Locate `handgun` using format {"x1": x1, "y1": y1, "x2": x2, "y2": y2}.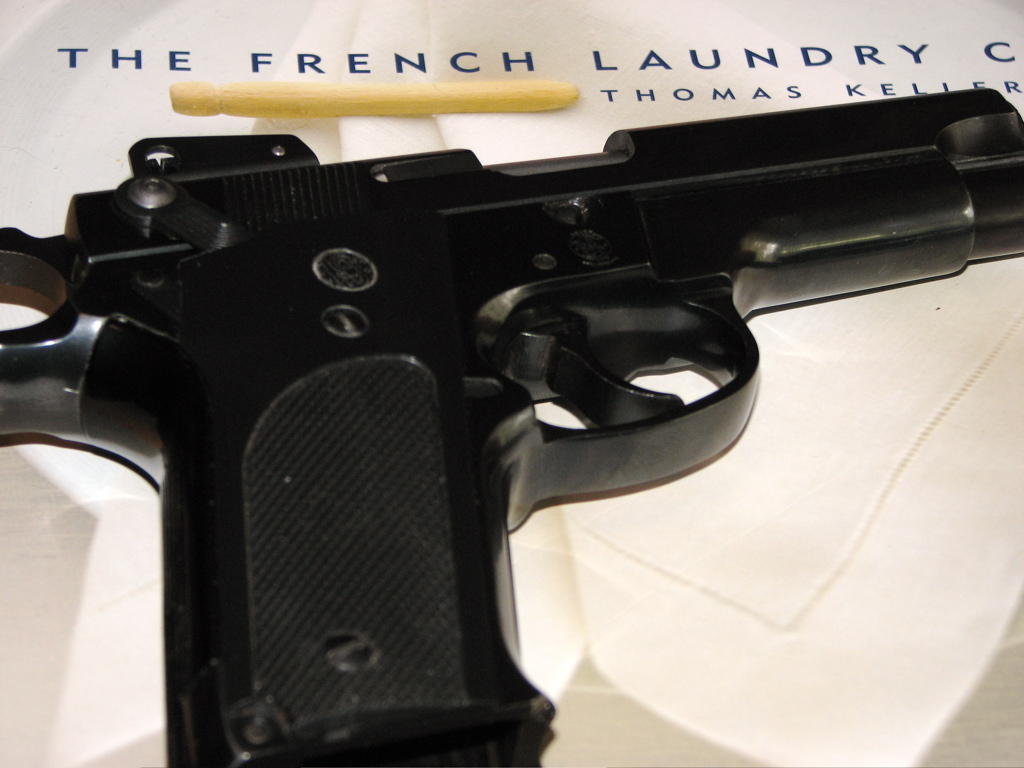
{"x1": 0, "y1": 86, "x2": 1023, "y2": 767}.
